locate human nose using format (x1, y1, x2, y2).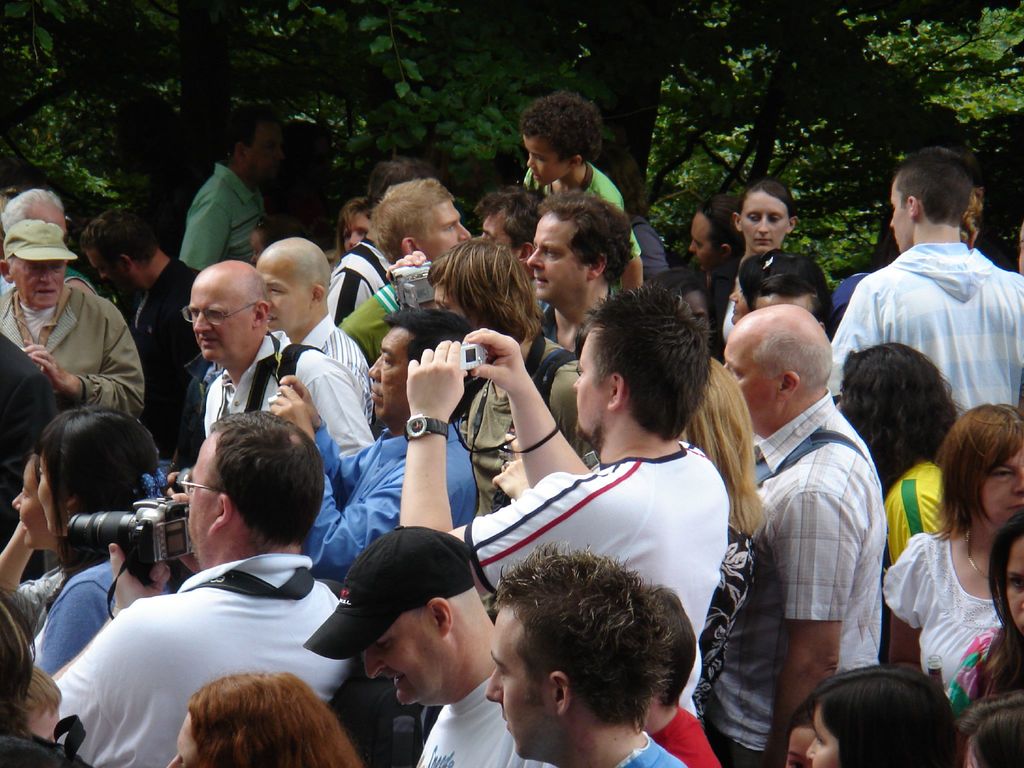
(527, 154, 534, 170).
